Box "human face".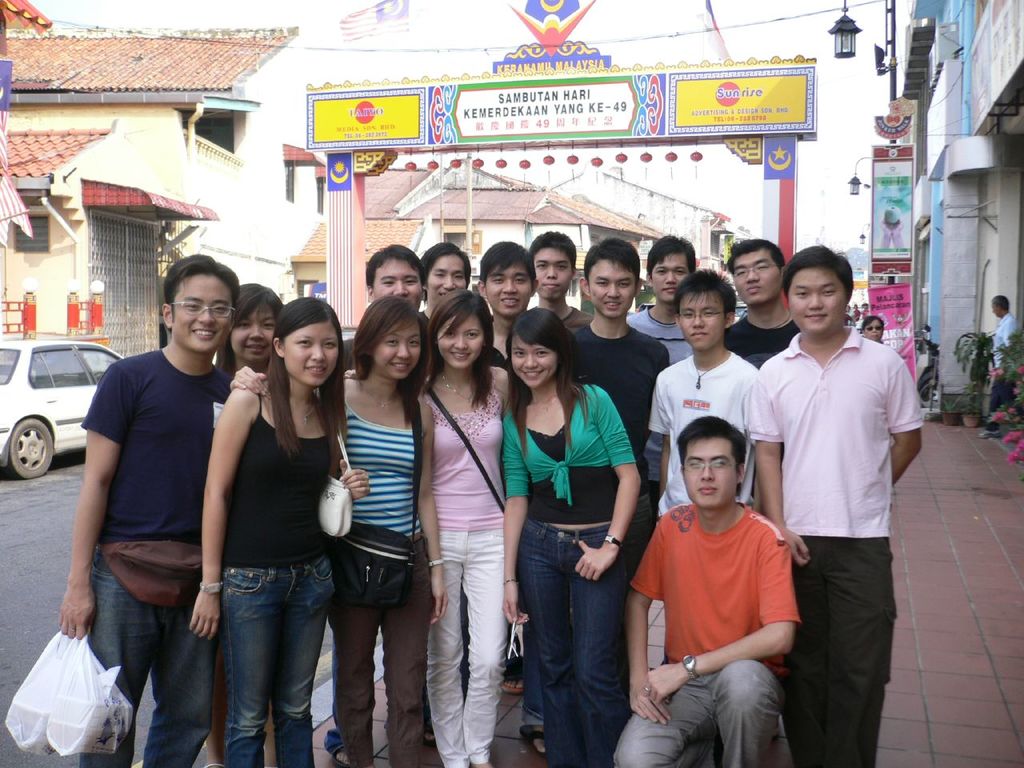
bbox(481, 255, 535, 309).
